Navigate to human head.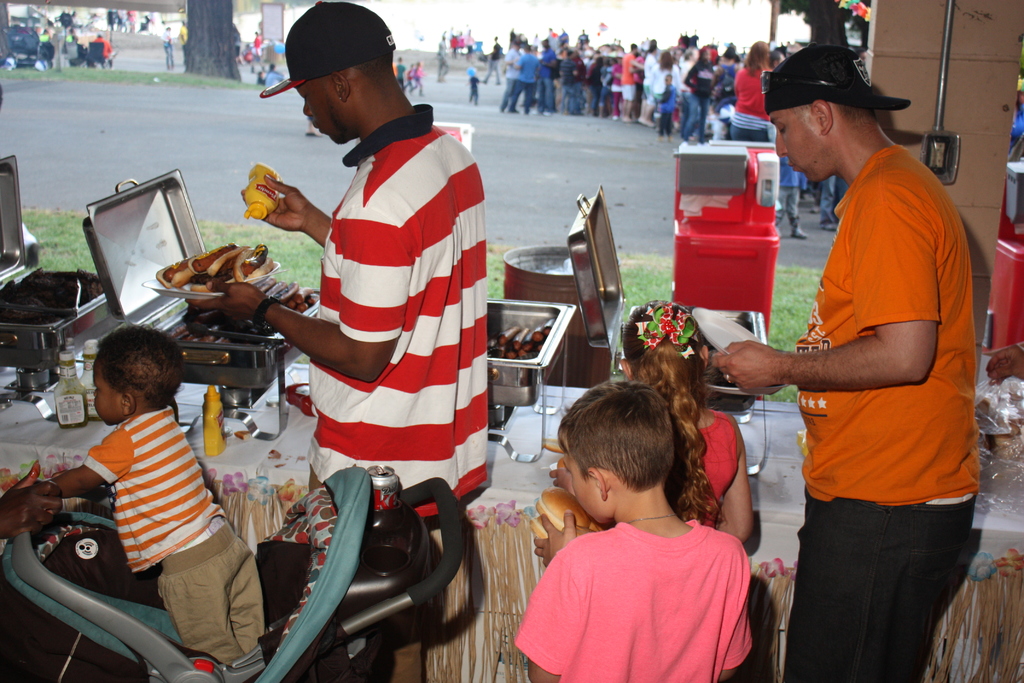
Navigation target: 92, 323, 189, 428.
